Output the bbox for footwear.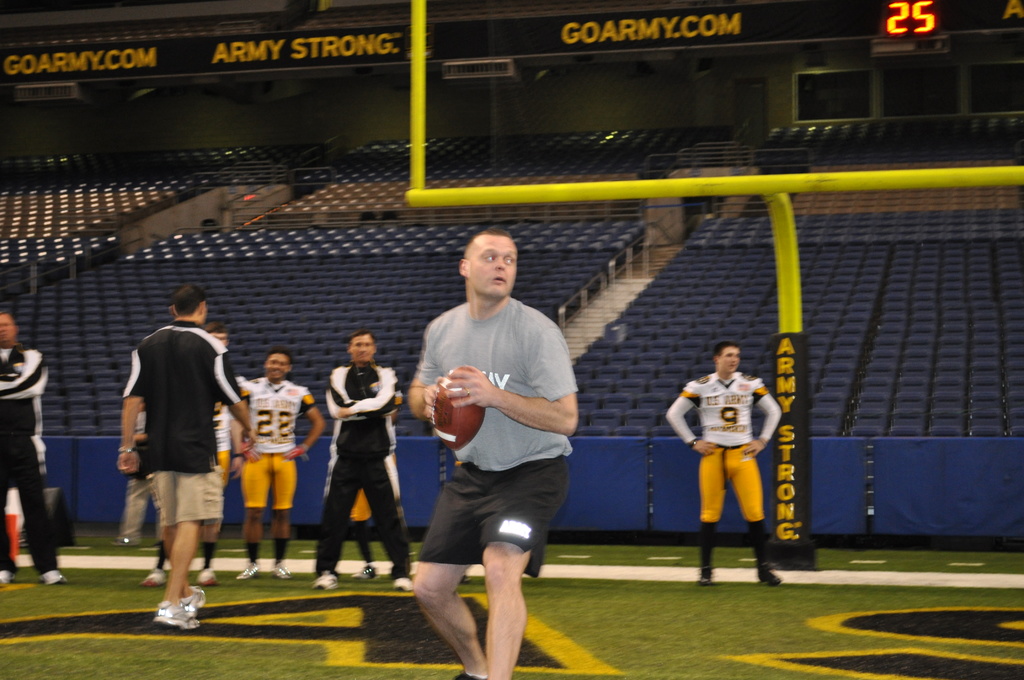
[357, 560, 378, 579].
